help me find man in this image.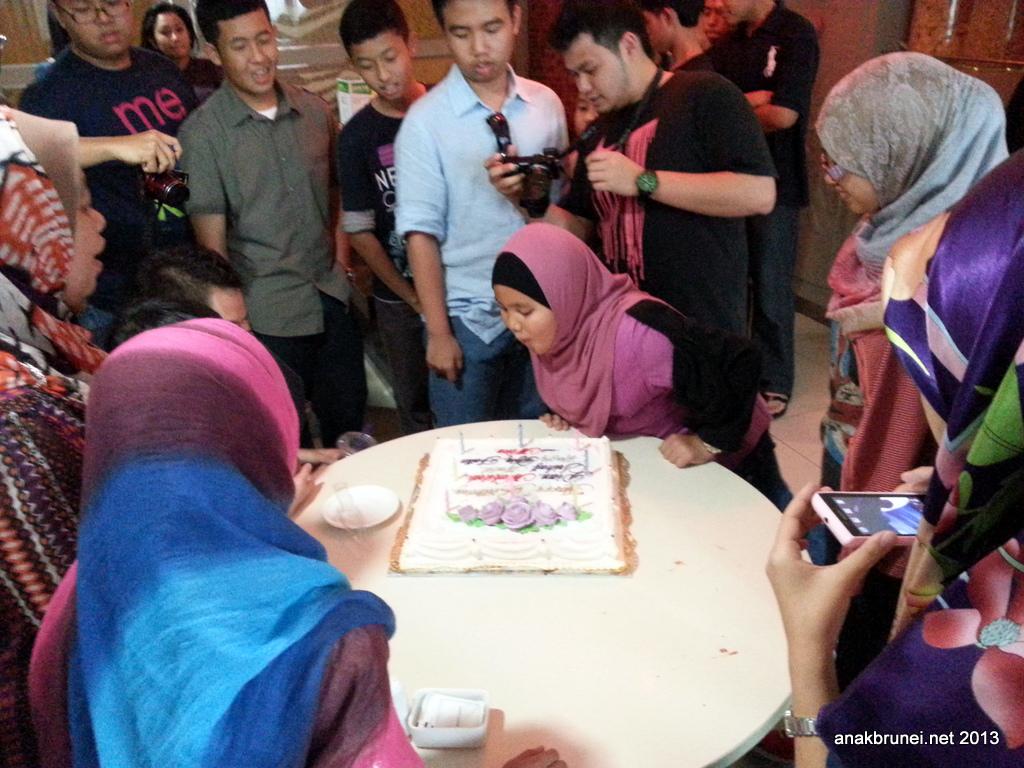
Found it: select_region(389, 0, 571, 430).
